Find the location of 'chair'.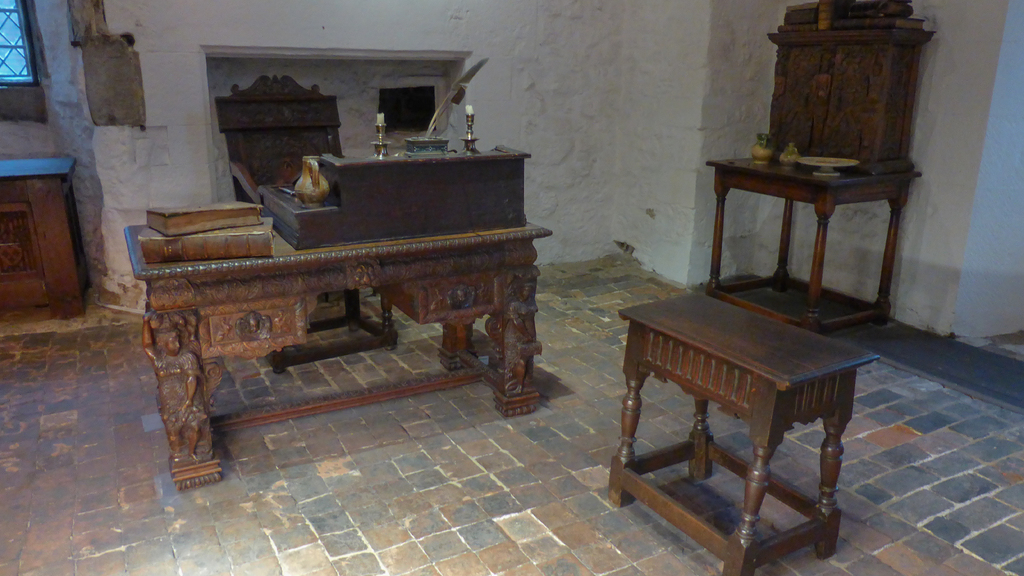
Location: box=[212, 75, 399, 377].
